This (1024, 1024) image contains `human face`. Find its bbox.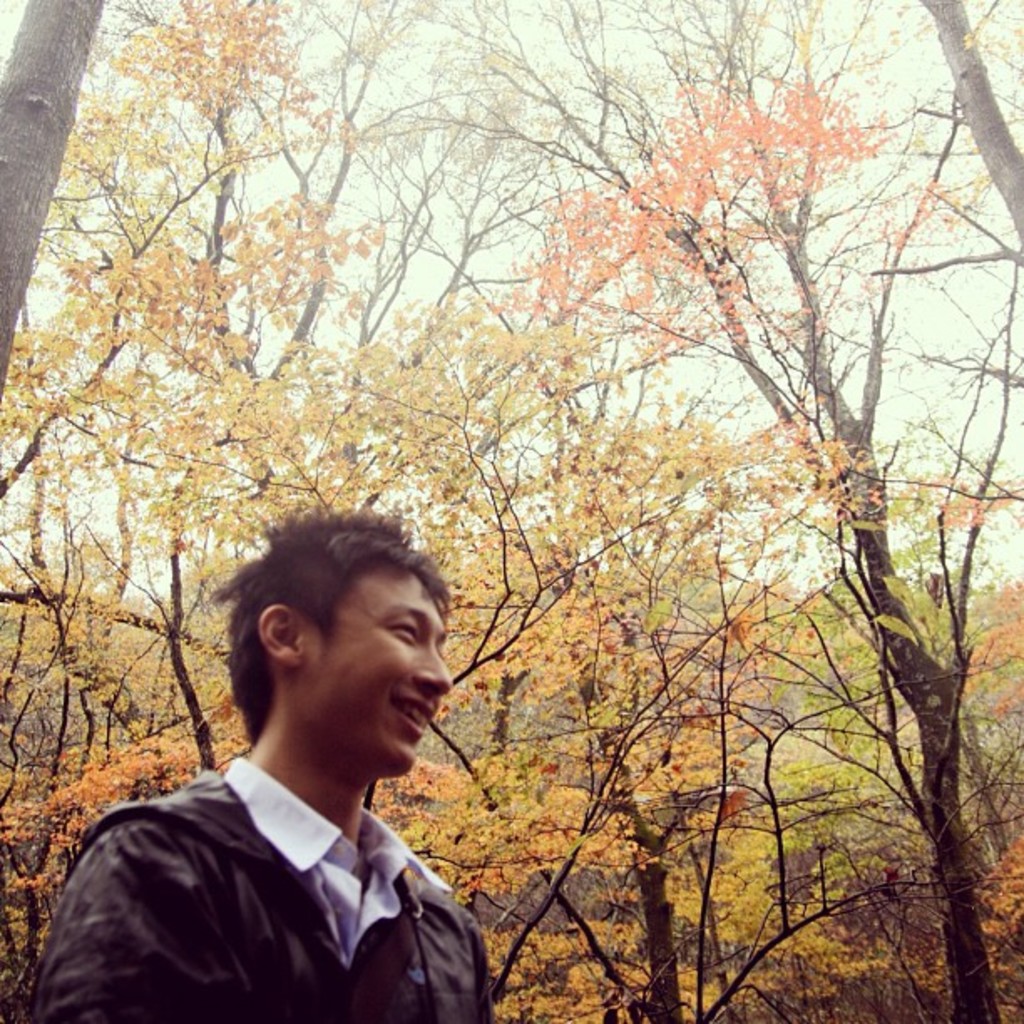
bbox=(291, 581, 460, 766).
